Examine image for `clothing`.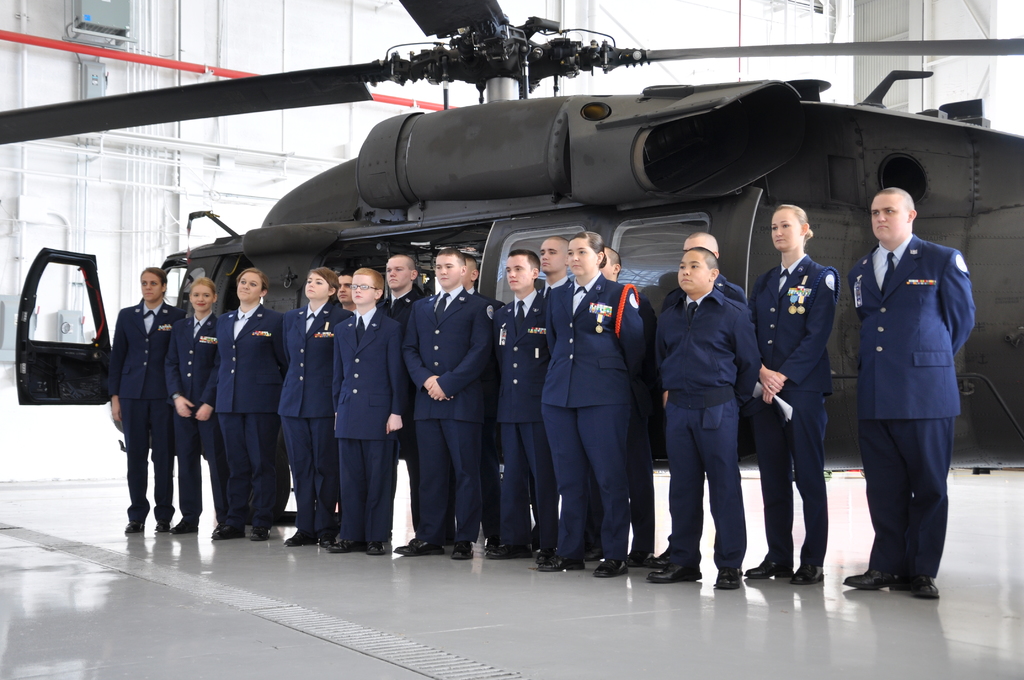
Examination result: (x1=218, y1=289, x2=282, y2=505).
